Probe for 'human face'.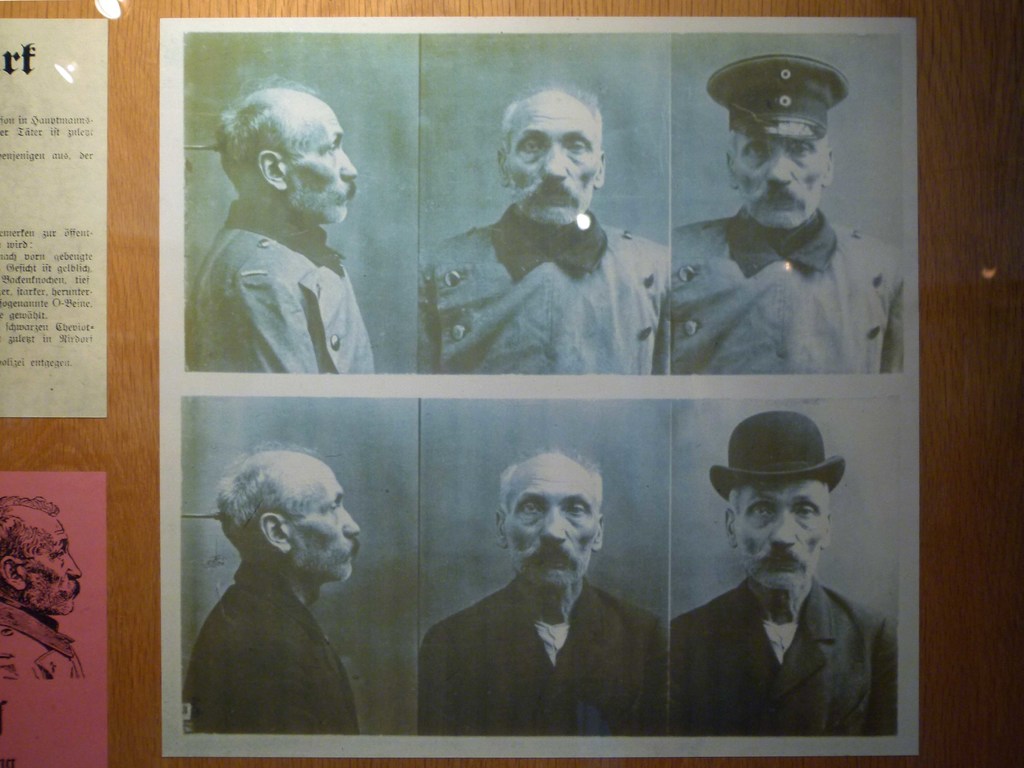
Probe result: (left=289, top=101, right=358, bottom=223).
